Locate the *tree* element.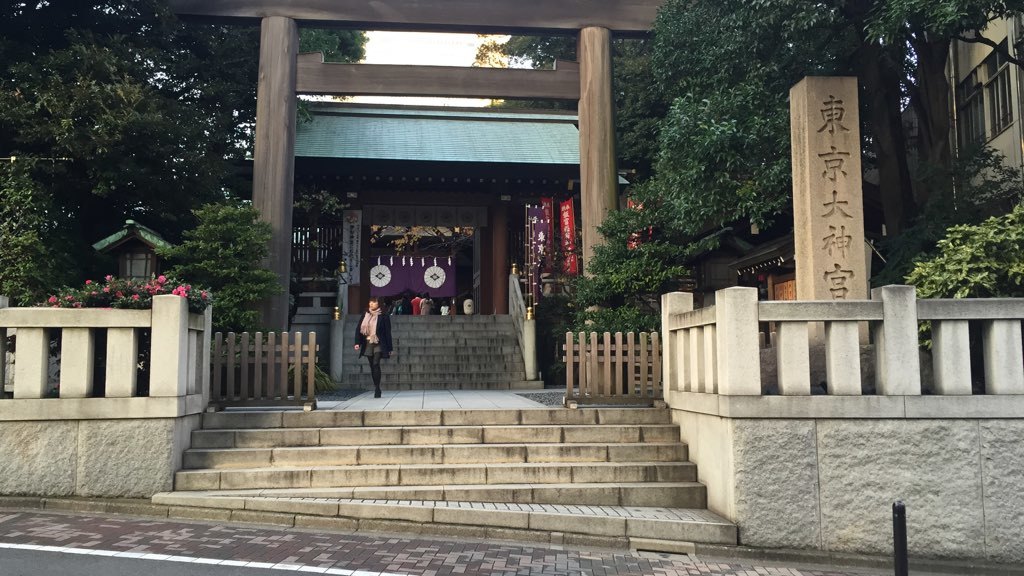
Element bbox: x1=465, y1=0, x2=1023, y2=337.
